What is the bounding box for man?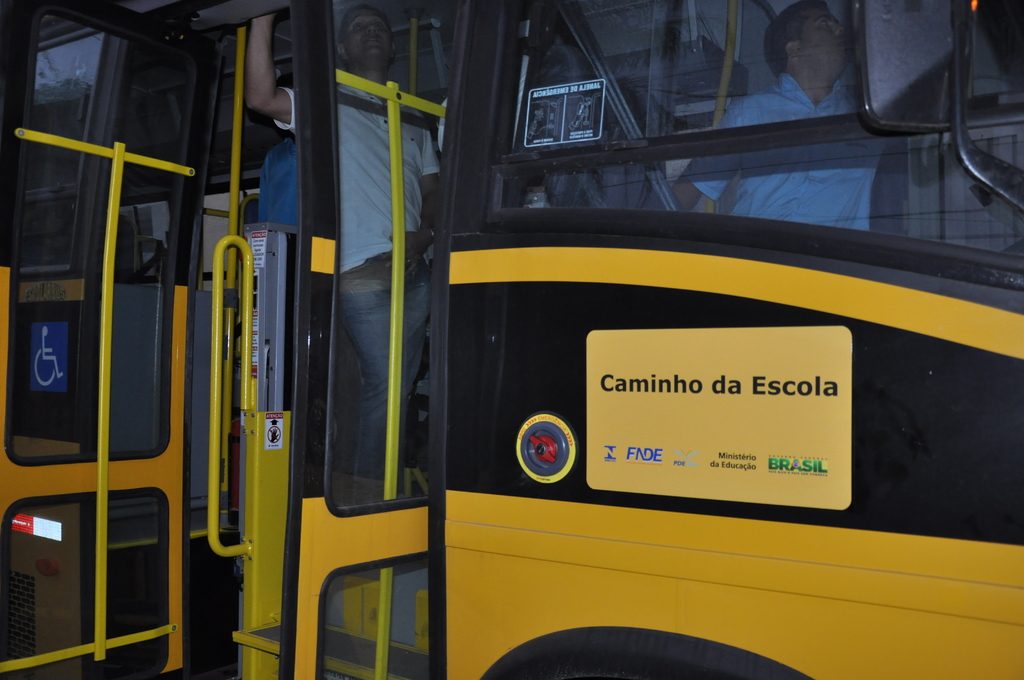
246/0/436/475.
